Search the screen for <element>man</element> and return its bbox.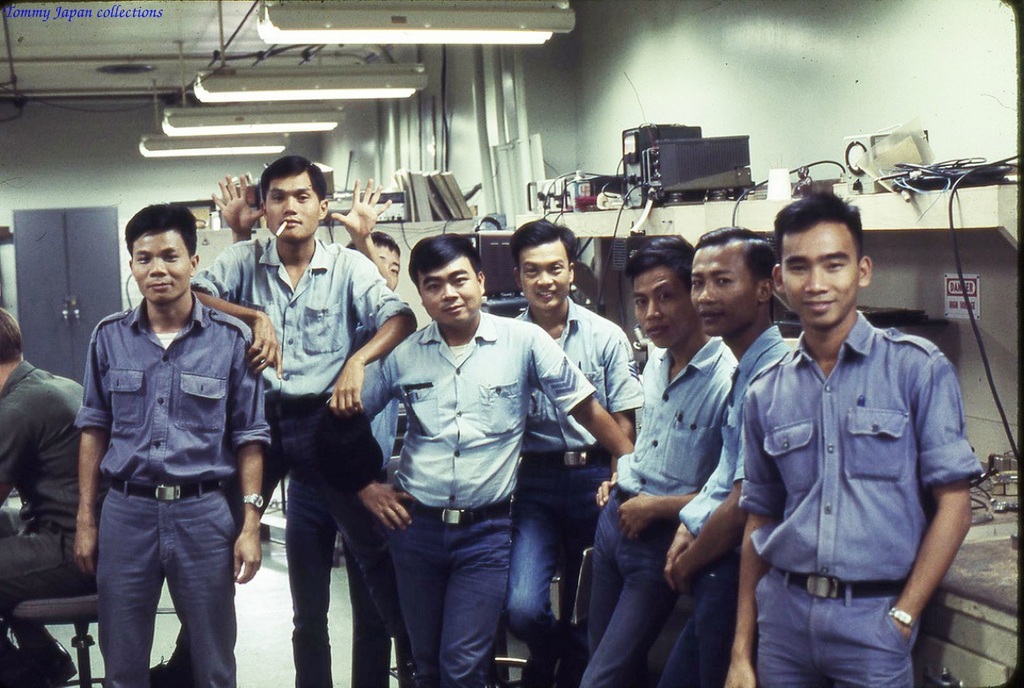
Found: (723,186,982,687).
